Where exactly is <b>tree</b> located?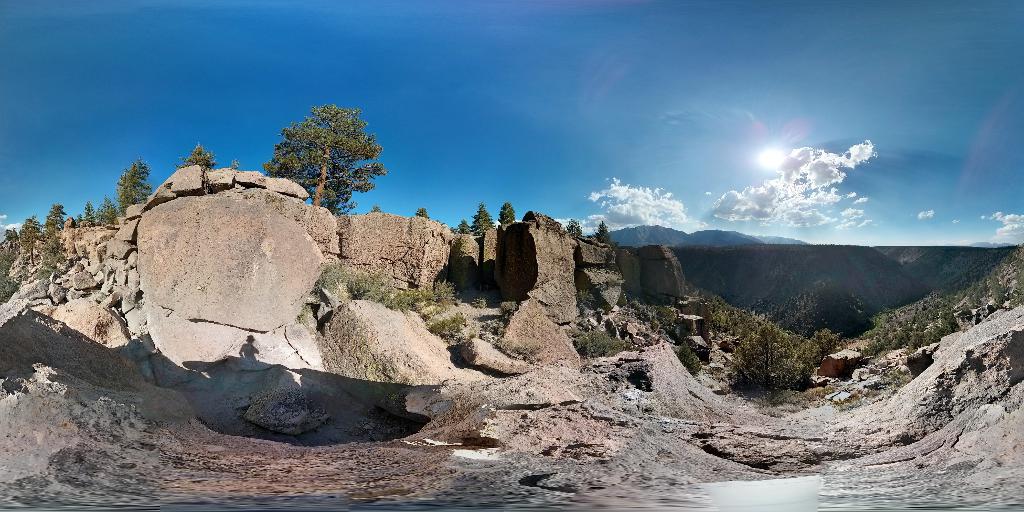
Its bounding box is locate(596, 225, 613, 246).
